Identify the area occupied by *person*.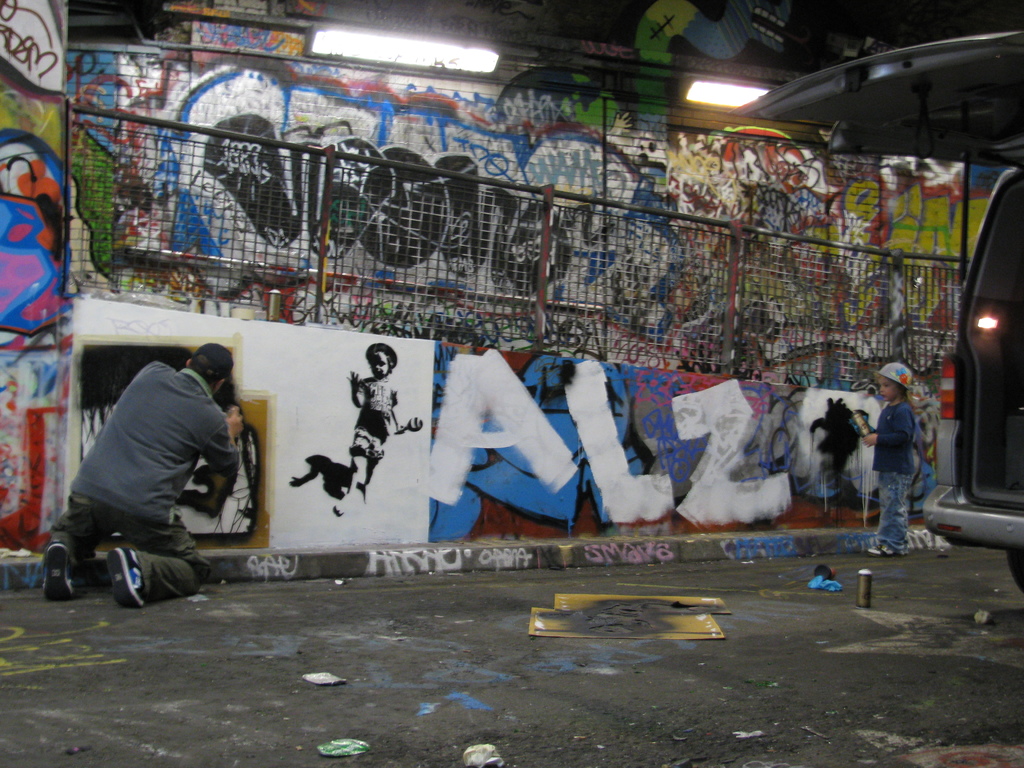
Area: l=42, t=343, r=248, b=609.
